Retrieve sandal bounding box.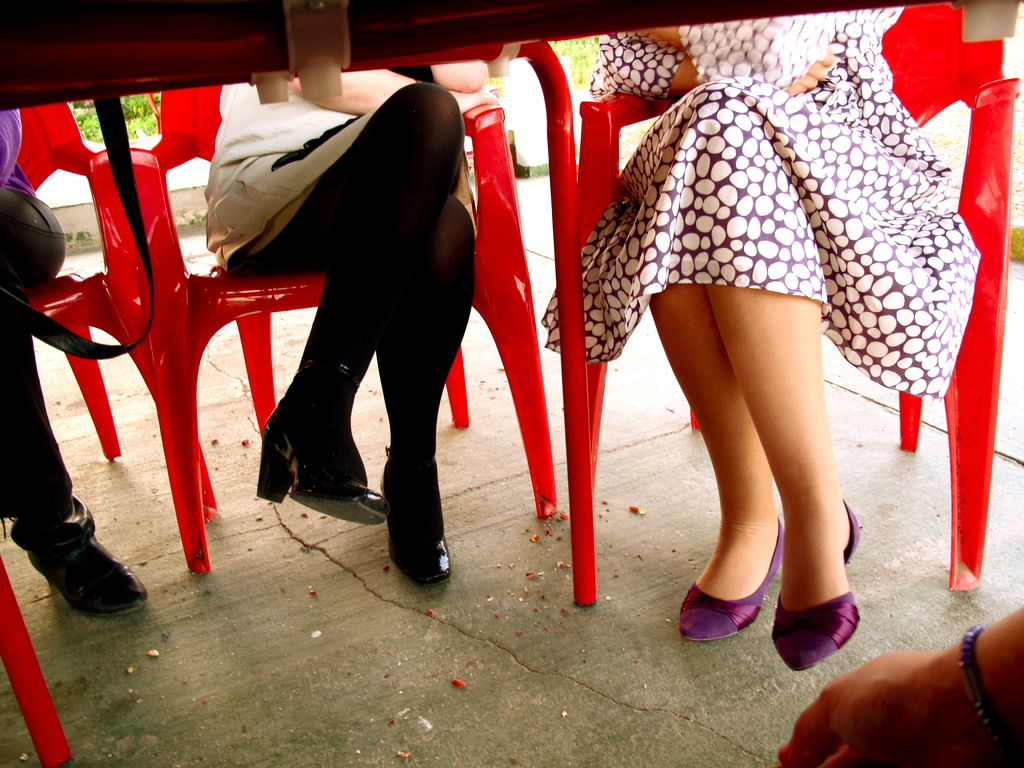
Bounding box: left=686, top=558, right=785, bottom=647.
